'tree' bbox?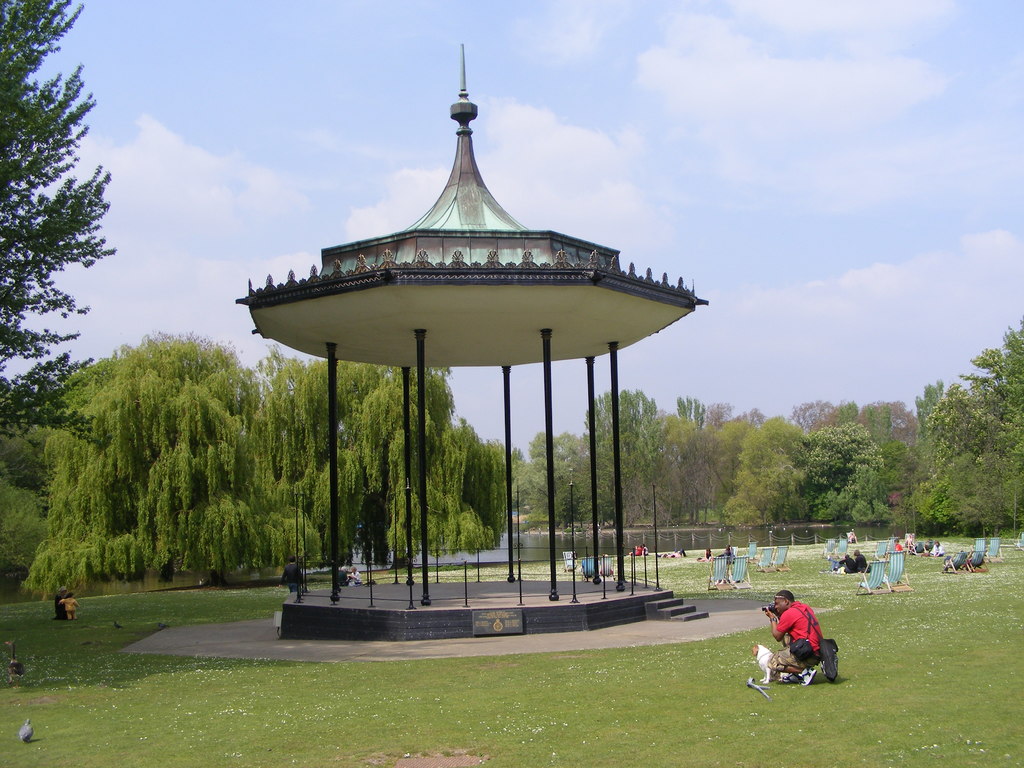
[left=0, top=0, right=104, bottom=442]
